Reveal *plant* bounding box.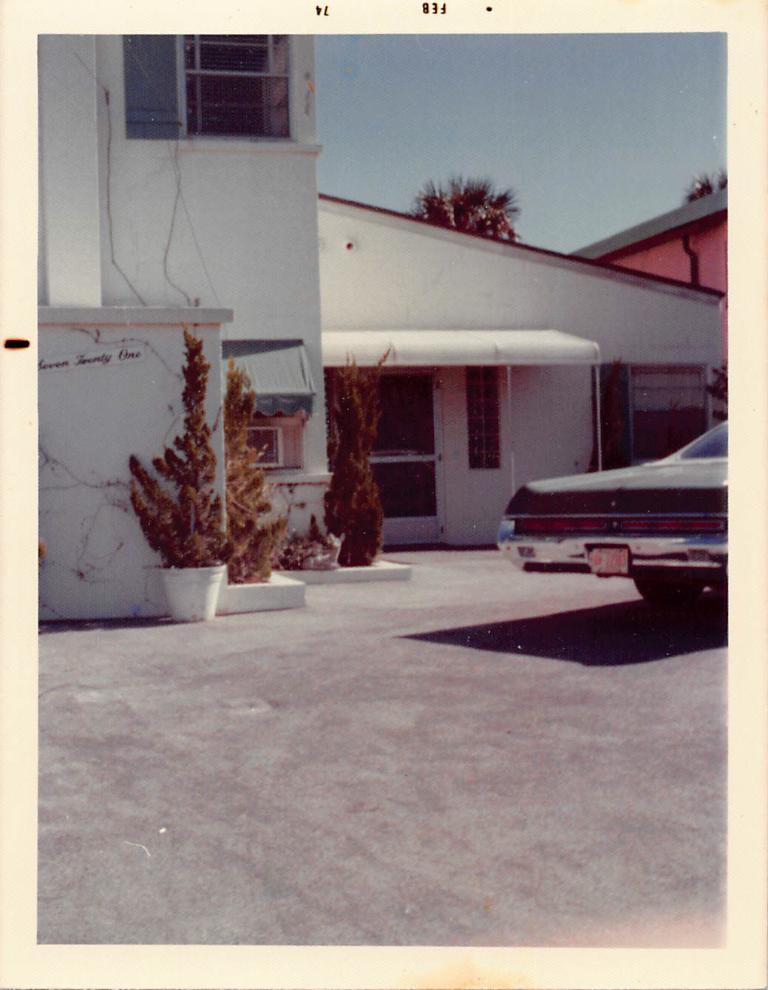
Revealed: region(410, 177, 528, 247).
